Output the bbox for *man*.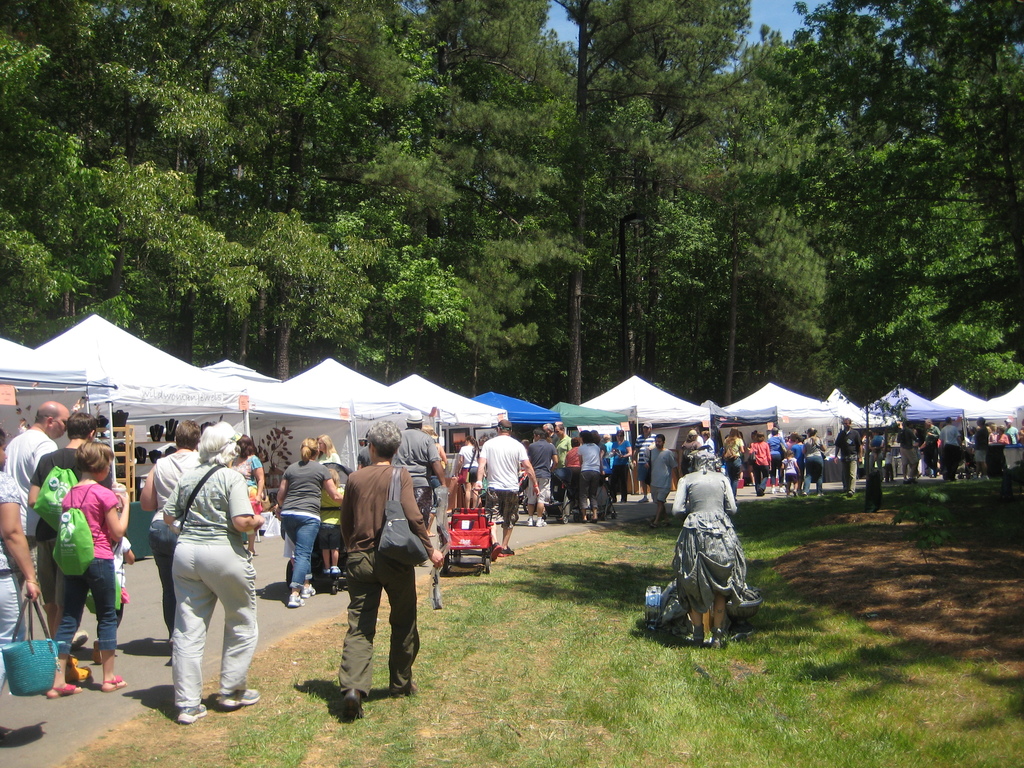
bbox=[26, 409, 116, 630].
